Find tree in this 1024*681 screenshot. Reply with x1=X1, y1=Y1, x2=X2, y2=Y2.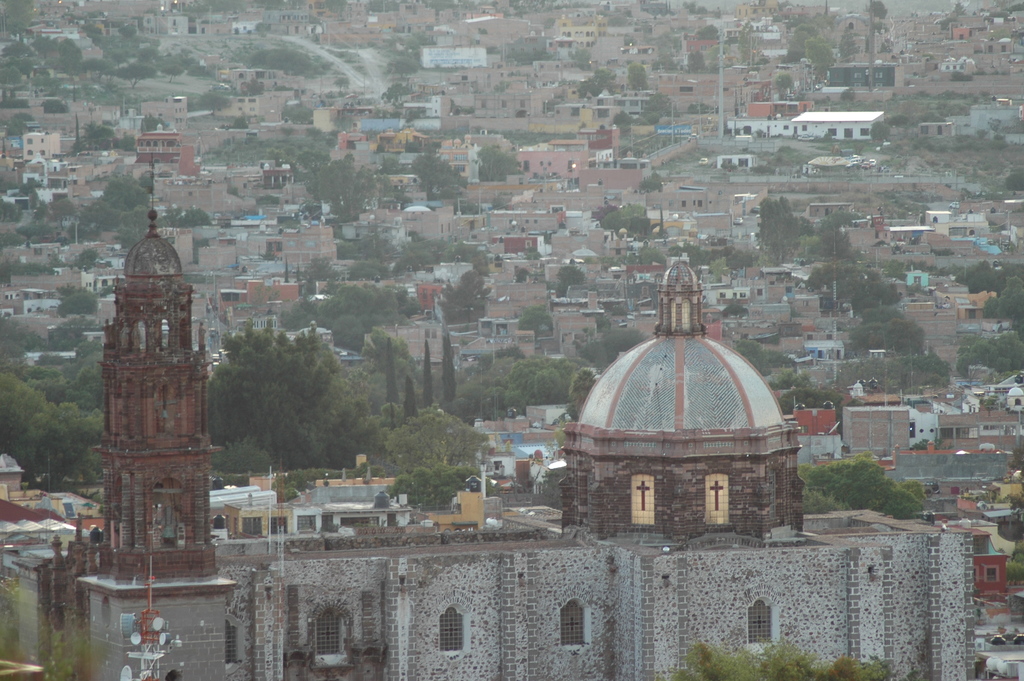
x1=576, y1=326, x2=653, y2=372.
